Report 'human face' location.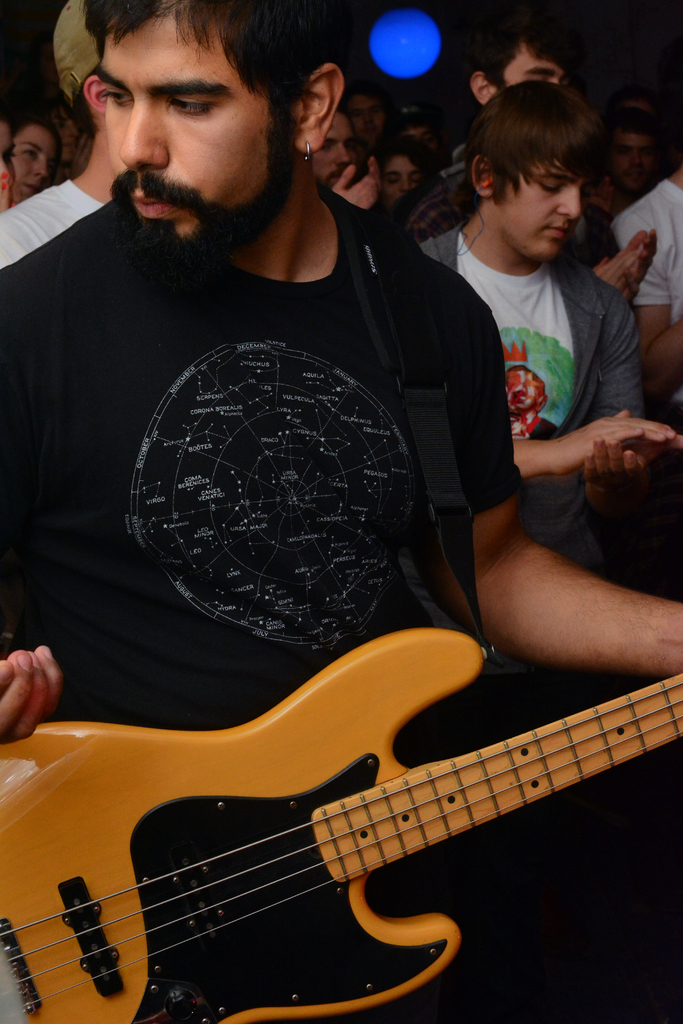
Report: [left=12, top=122, right=57, bottom=197].
